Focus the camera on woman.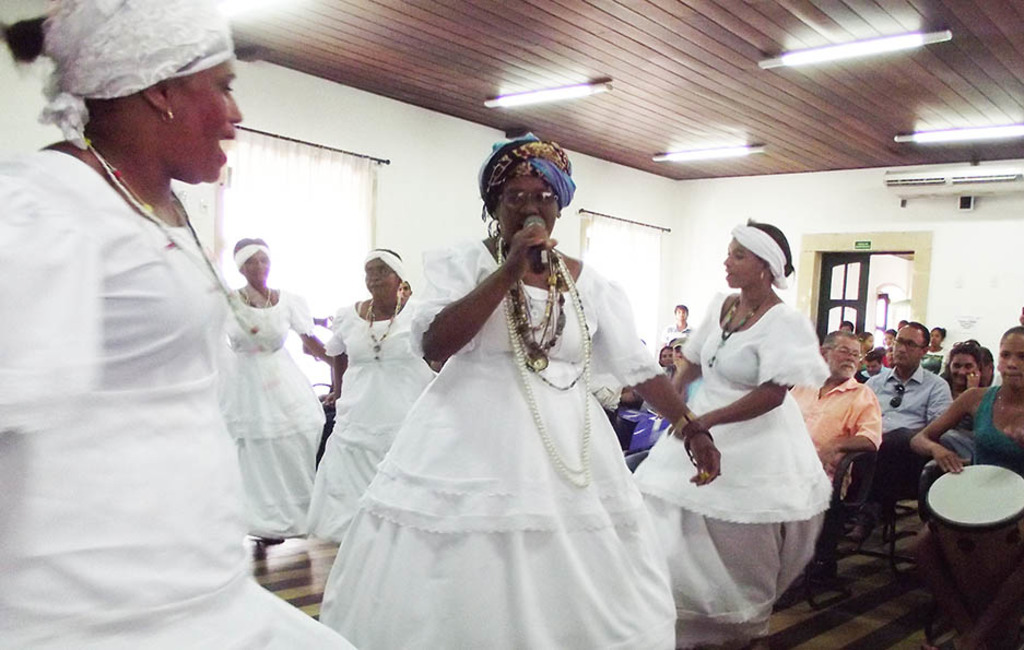
Focus region: [left=852, top=327, right=873, bottom=377].
